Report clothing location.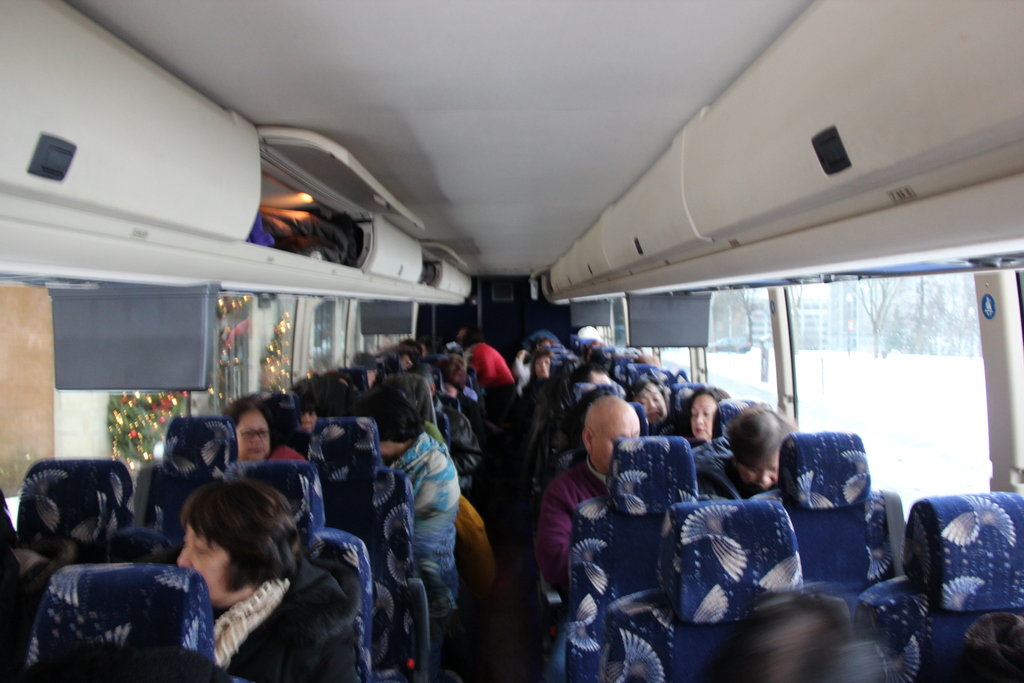
Report: bbox=[211, 556, 360, 682].
